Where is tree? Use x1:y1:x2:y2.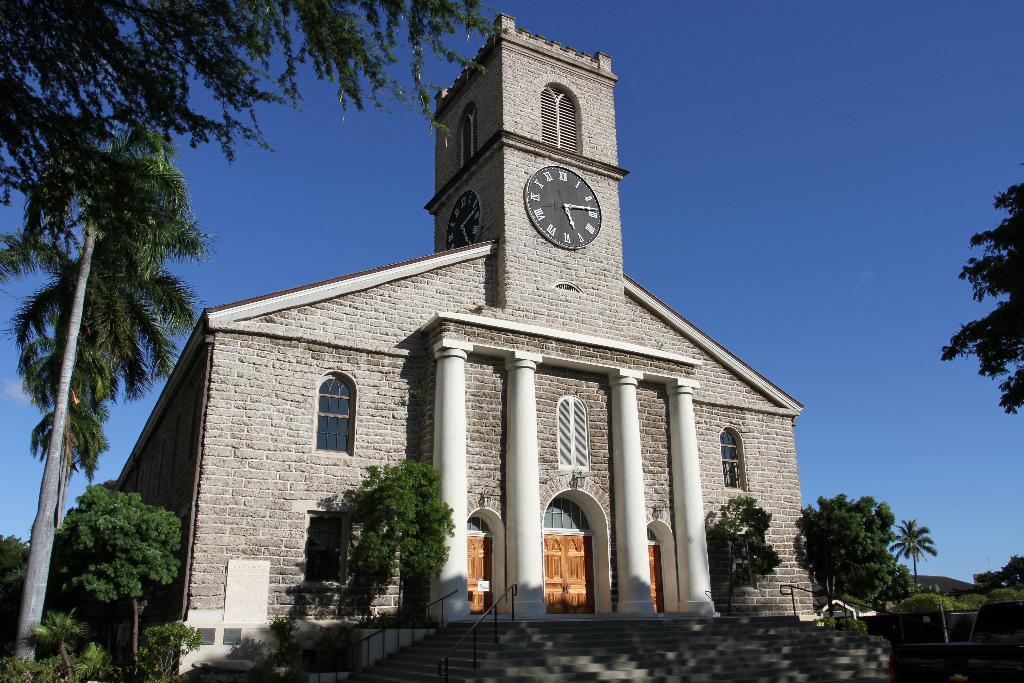
940:180:1023:424.
